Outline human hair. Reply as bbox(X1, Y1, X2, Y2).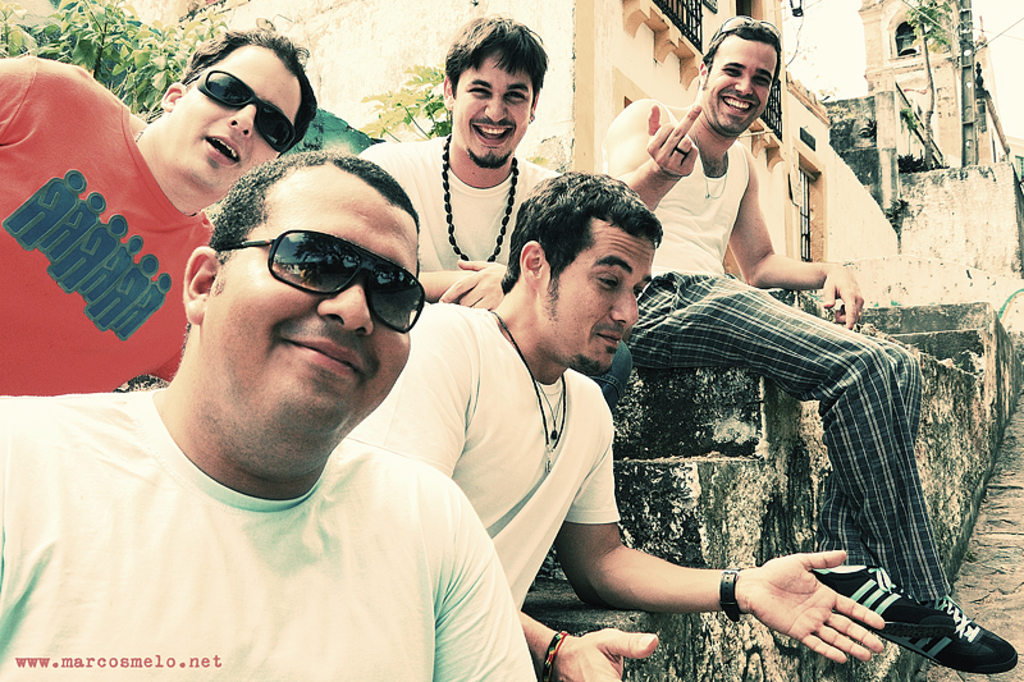
bbox(206, 147, 421, 278).
